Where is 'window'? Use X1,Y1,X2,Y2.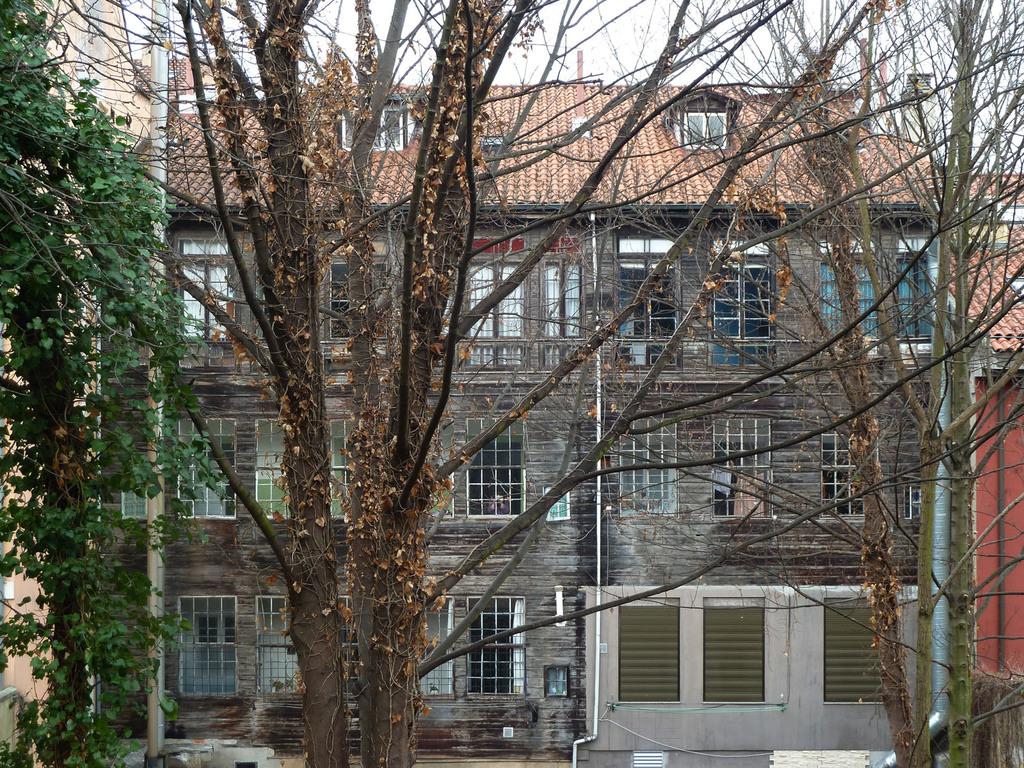
259,600,300,701.
